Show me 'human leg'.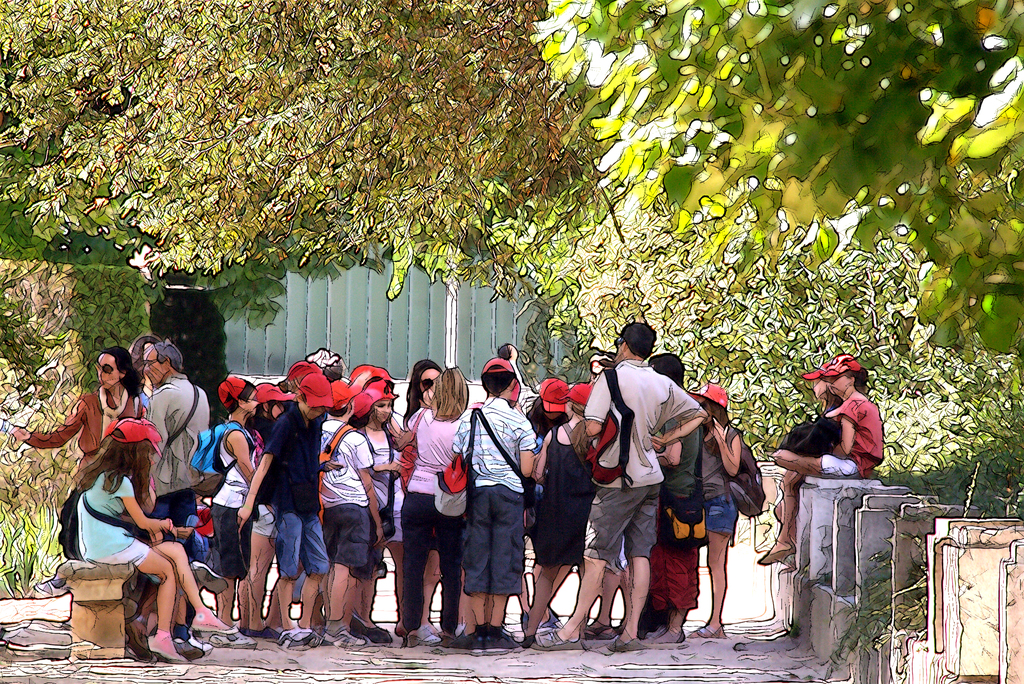
'human leg' is here: 537,487,651,652.
